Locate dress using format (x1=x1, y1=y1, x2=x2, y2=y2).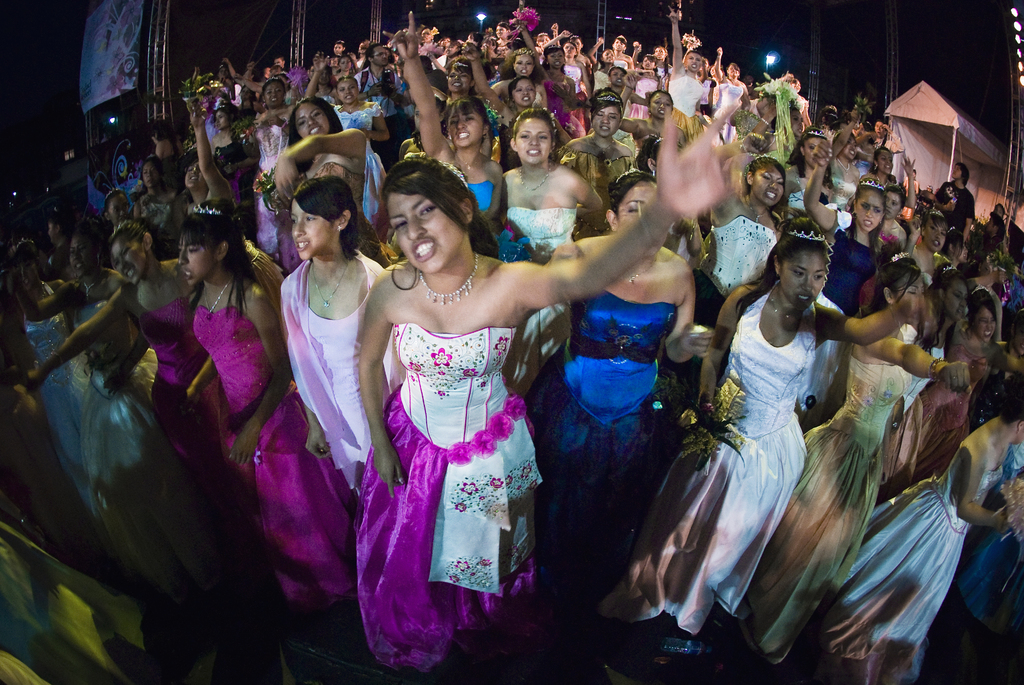
(x1=556, y1=152, x2=632, y2=232).
